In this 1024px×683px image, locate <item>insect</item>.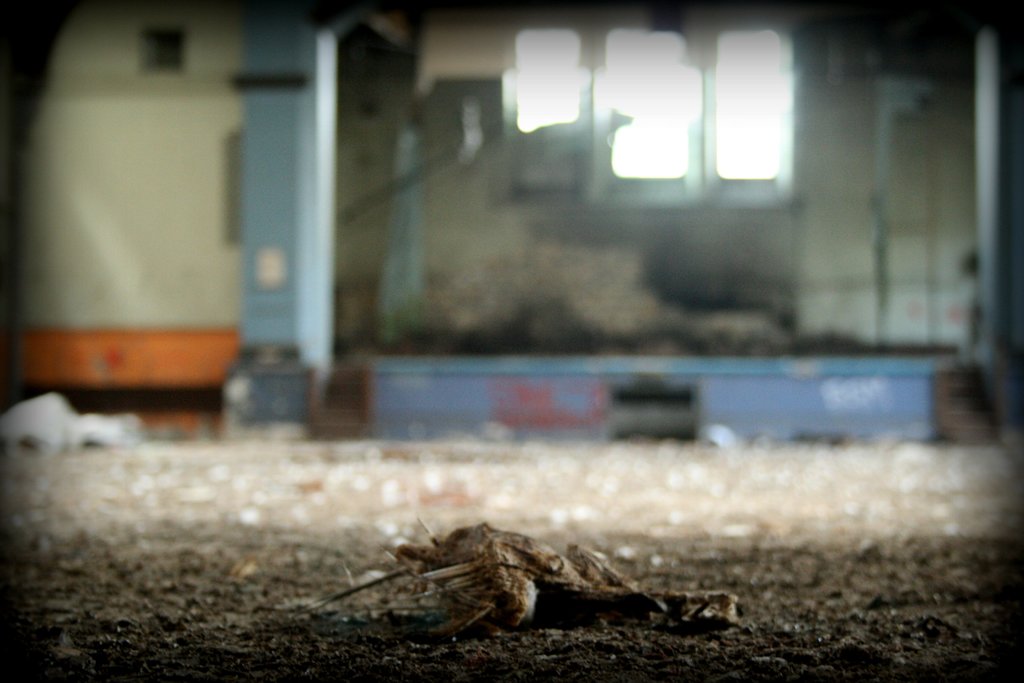
Bounding box: rect(301, 516, 741, 641).
